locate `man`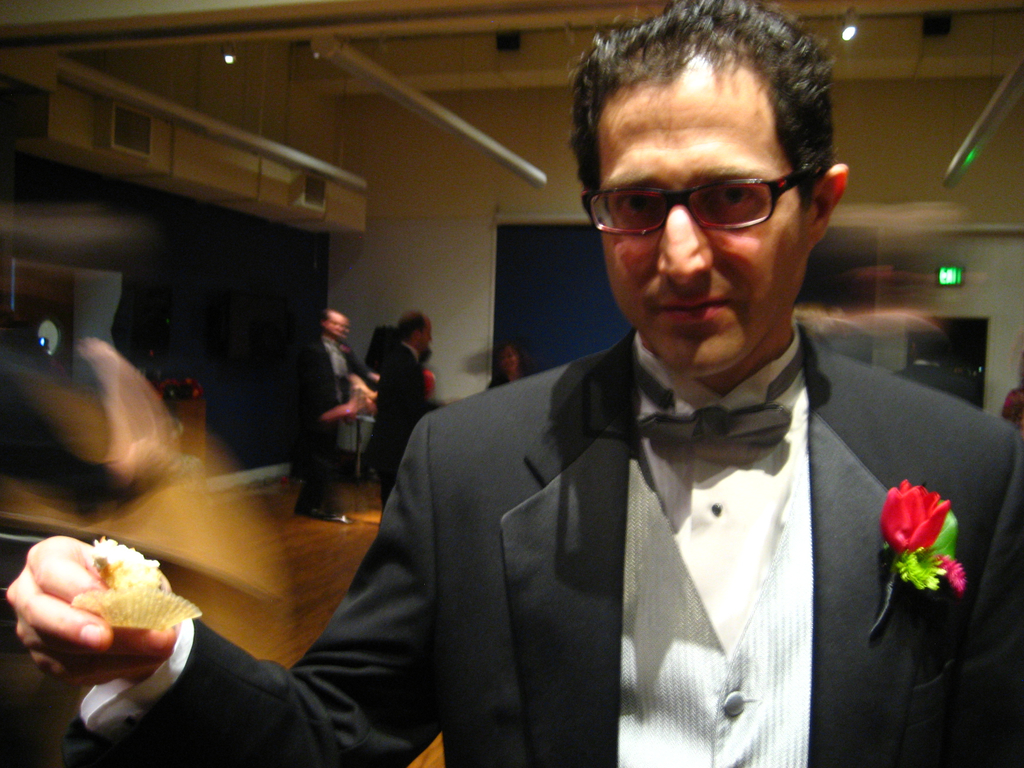
box=[3, 0, 1023, 767]
